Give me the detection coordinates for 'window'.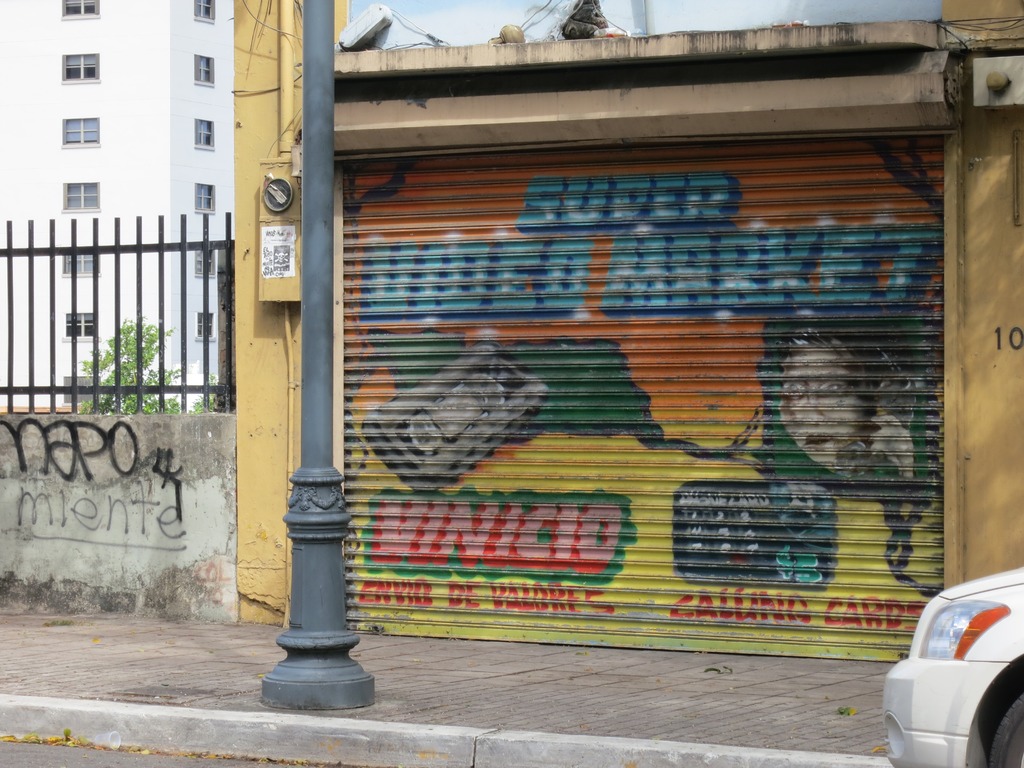
66 53 102 82.
